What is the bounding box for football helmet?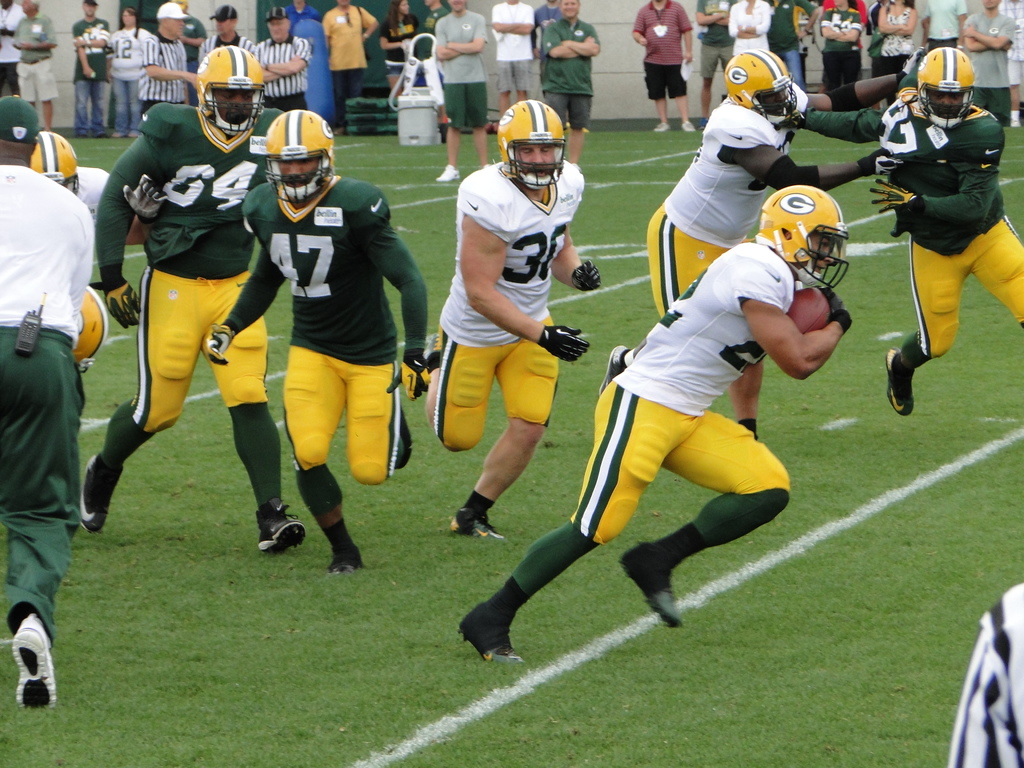
481, 92, 571, 208.
